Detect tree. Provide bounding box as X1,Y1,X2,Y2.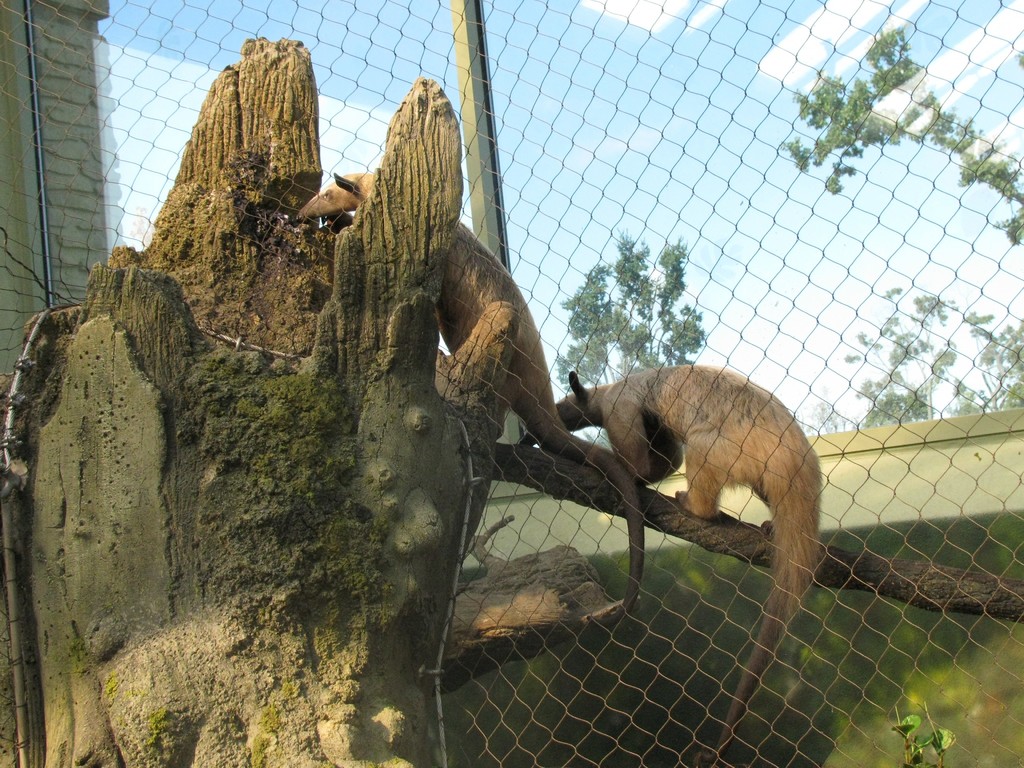
769,25,1023,244.
